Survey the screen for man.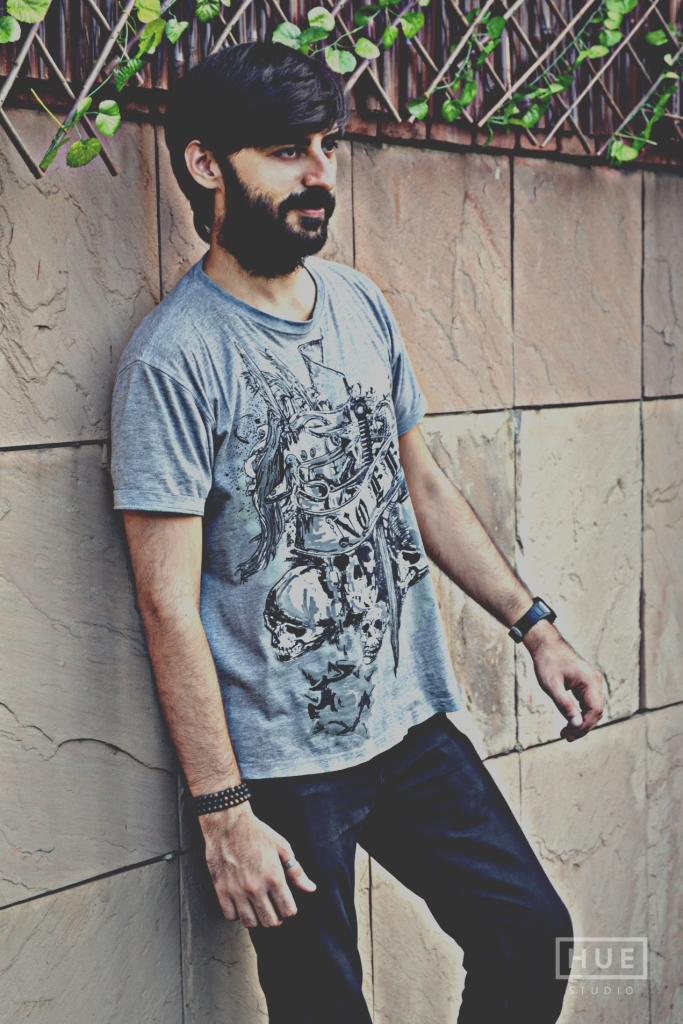
Survey found: region(90, 21, 557, 981).
